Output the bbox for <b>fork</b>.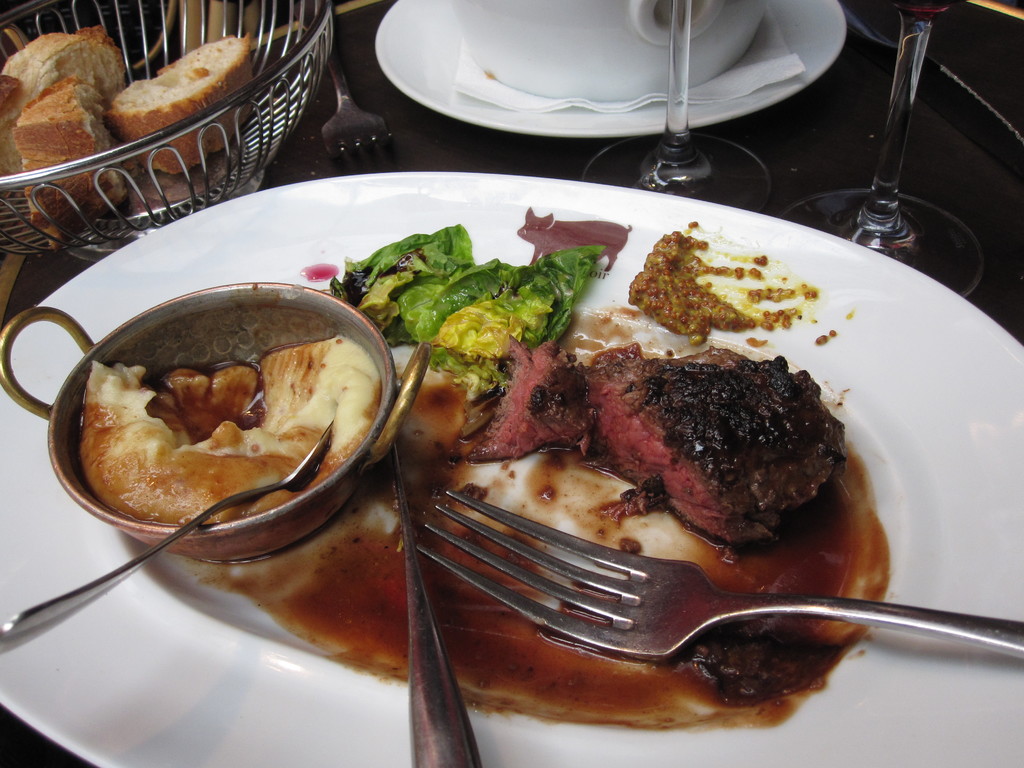
[292,10,395,173].
